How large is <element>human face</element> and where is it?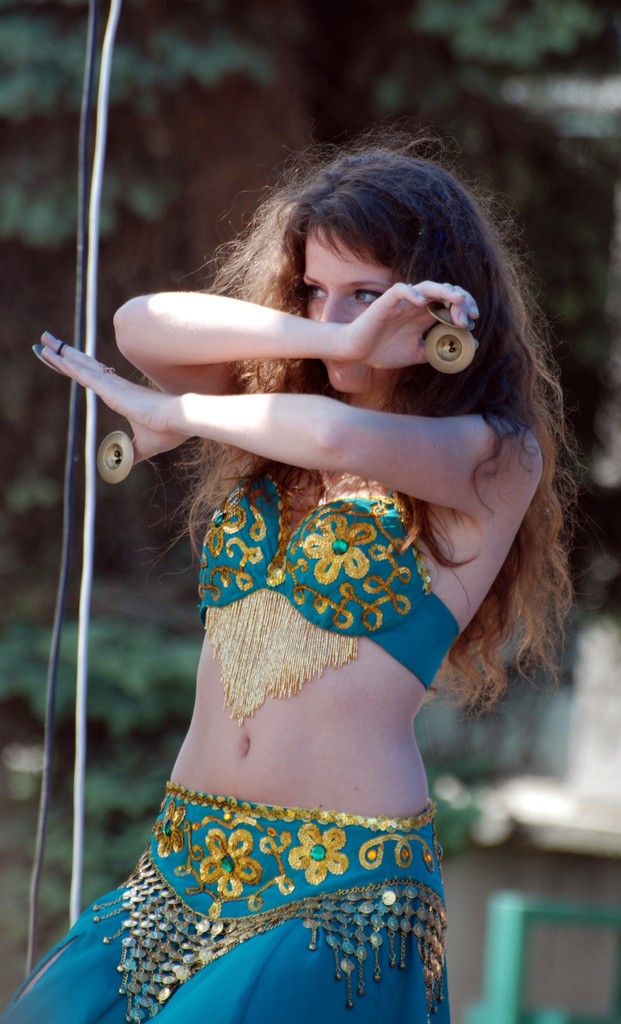
Bounding box: [left=304, top=223, right=404, bottom=391].
